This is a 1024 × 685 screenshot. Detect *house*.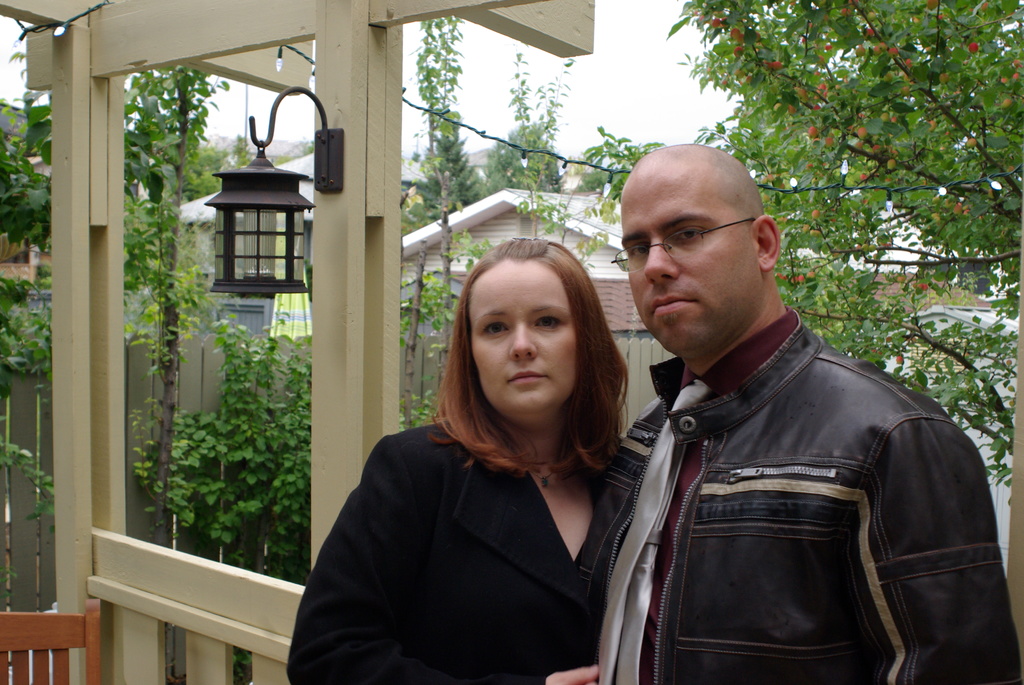
<region>805, 209, 1023, 352</region>.
